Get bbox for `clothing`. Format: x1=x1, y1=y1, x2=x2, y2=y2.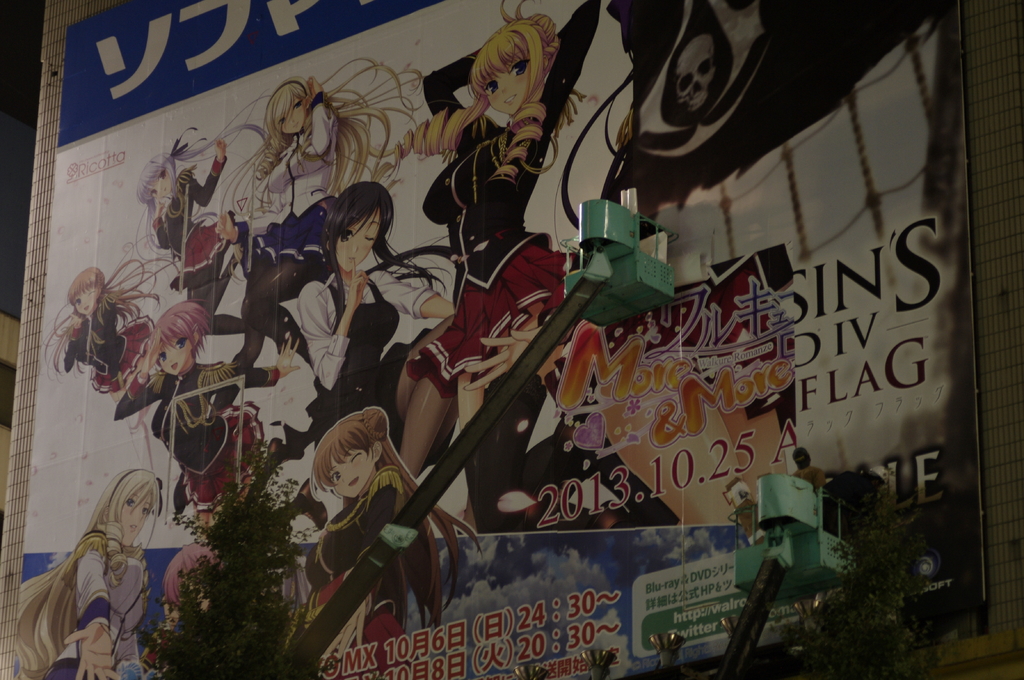
x1=227, y1=238, x2=344, y2=363.
